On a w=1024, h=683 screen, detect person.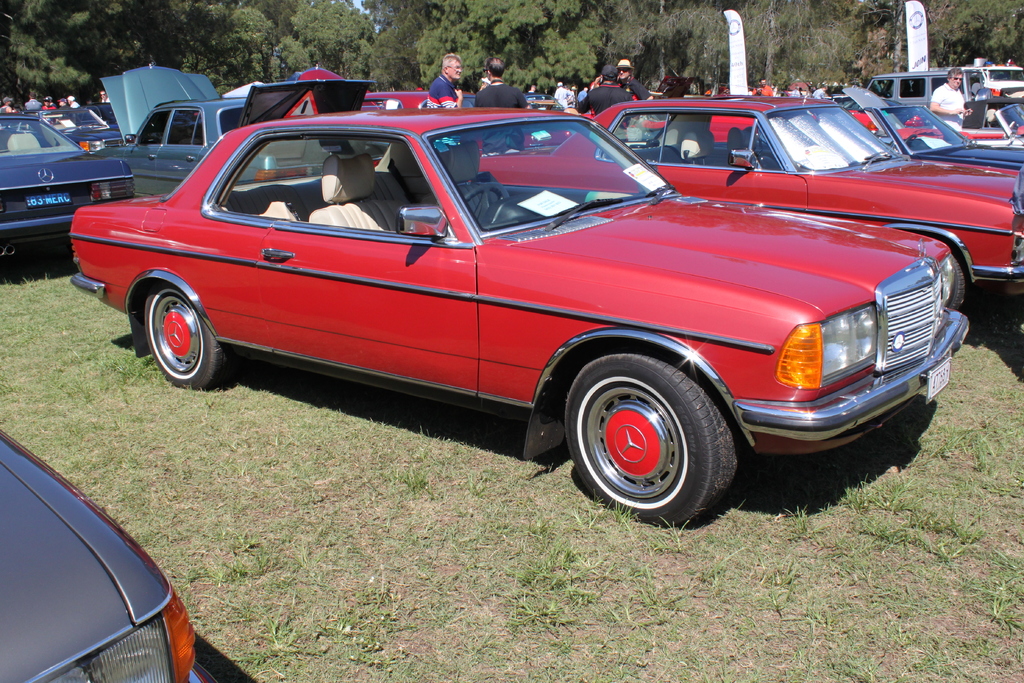
x1=618, y1=57, x2=648, y2=98.
